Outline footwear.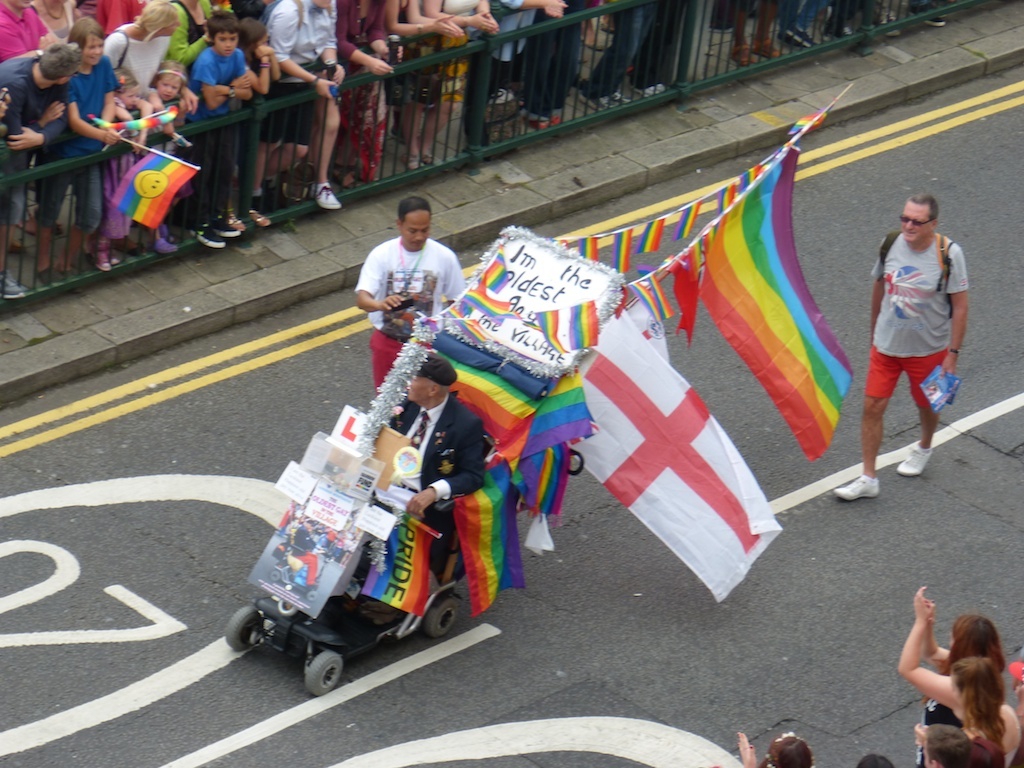
Outline: {"x1": 784, "y1": 23, "x2": 815, "y2": 47}.
